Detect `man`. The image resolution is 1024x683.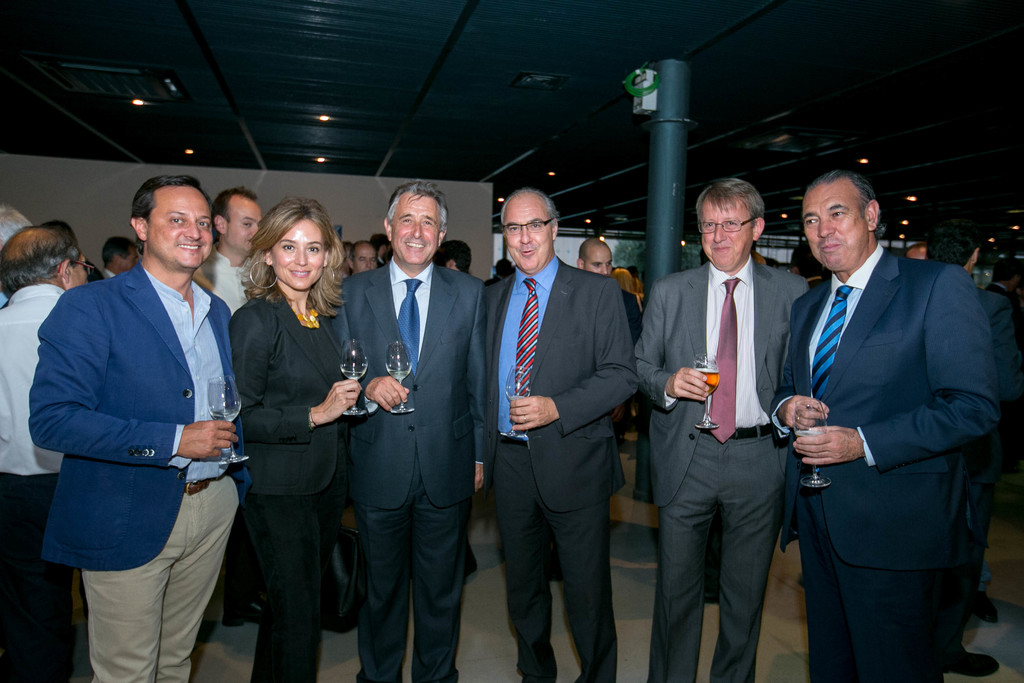
locate(330, 180, 492, 682).
